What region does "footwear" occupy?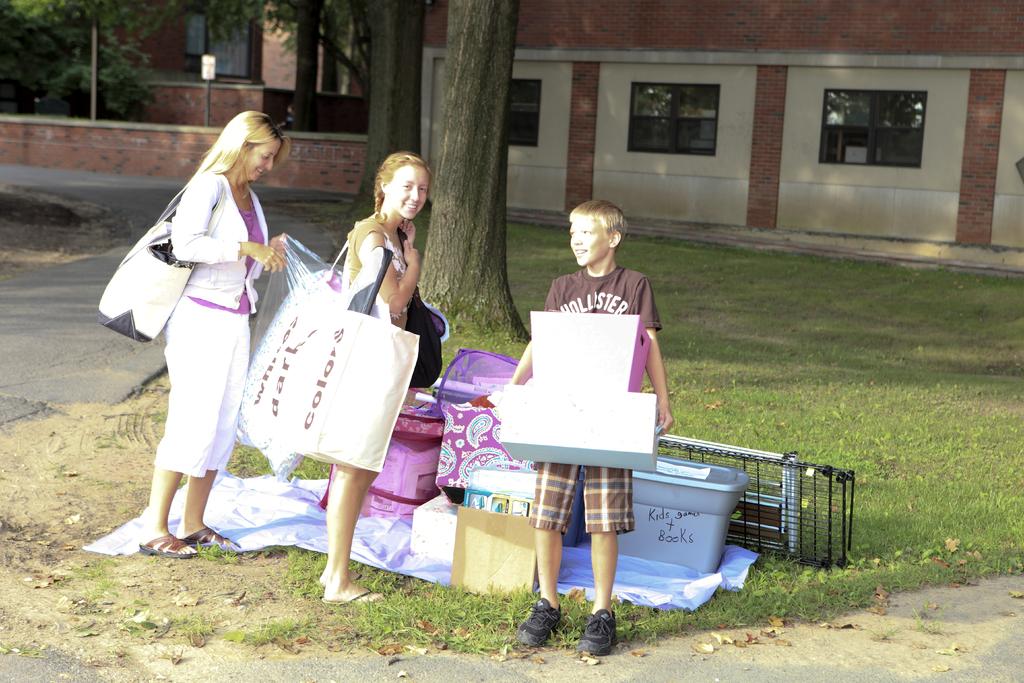
180 523 250 556.
